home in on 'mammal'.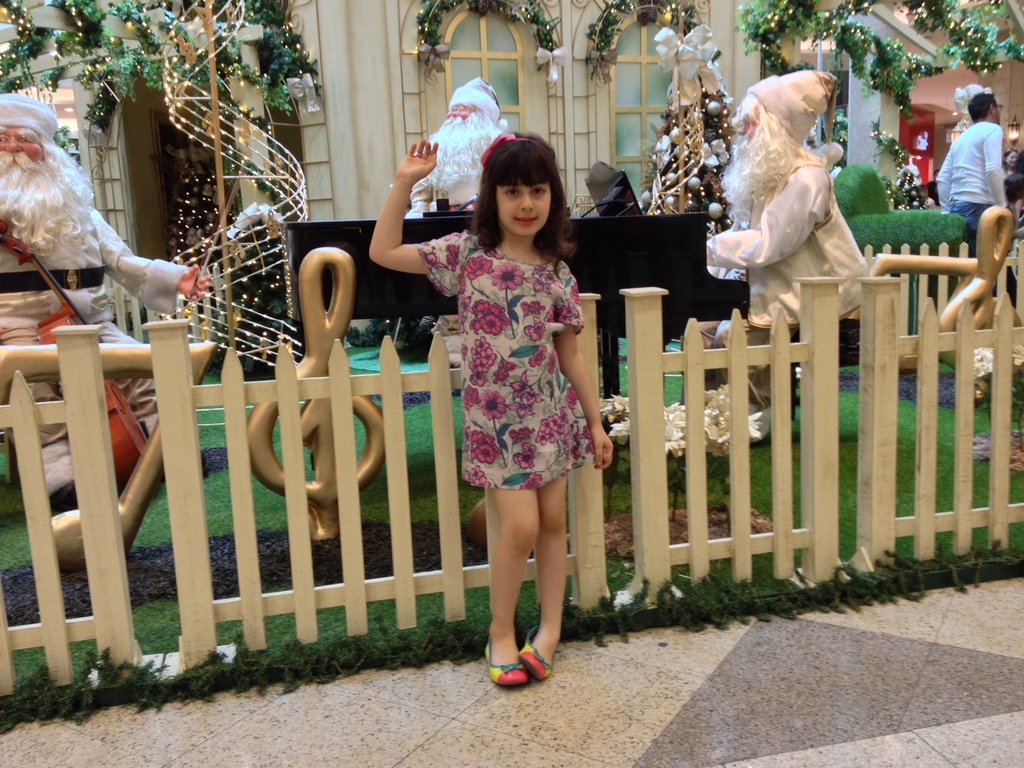
Homed in at [1008, 172, 1023, 221].
